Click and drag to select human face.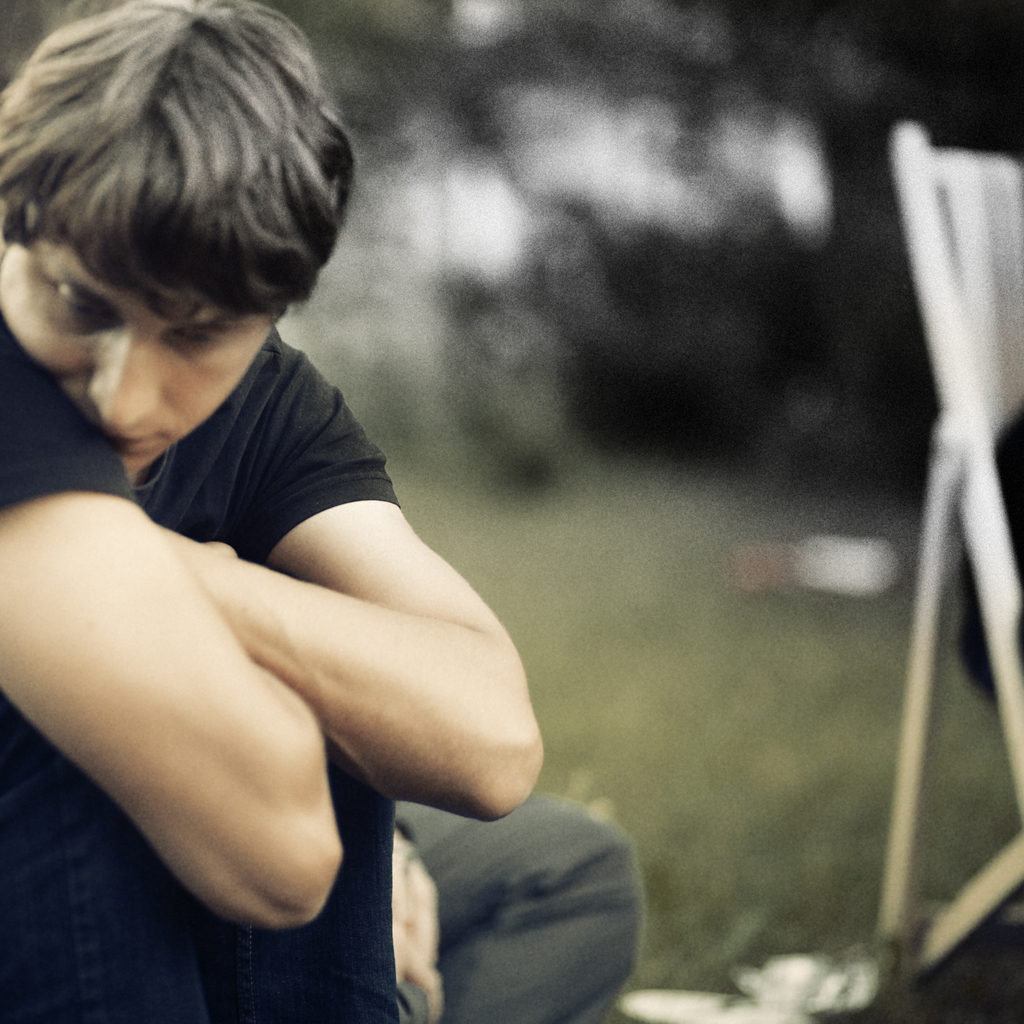
Selection: rect(0, 221, 316, 491).
